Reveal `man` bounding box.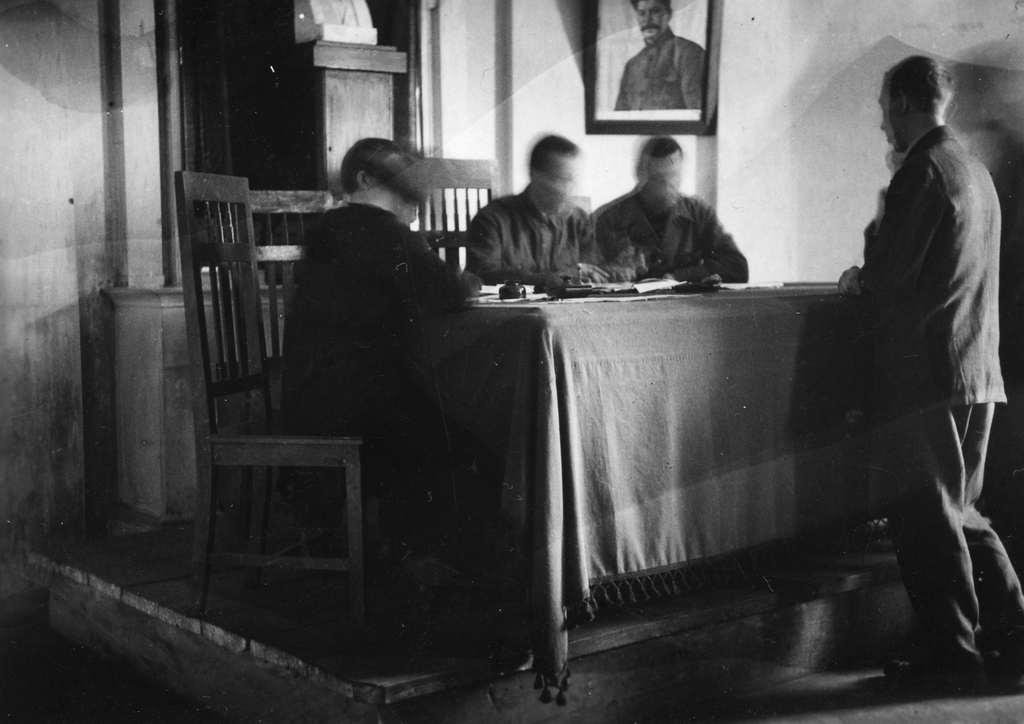
Revealed: 607:0:701:115.
